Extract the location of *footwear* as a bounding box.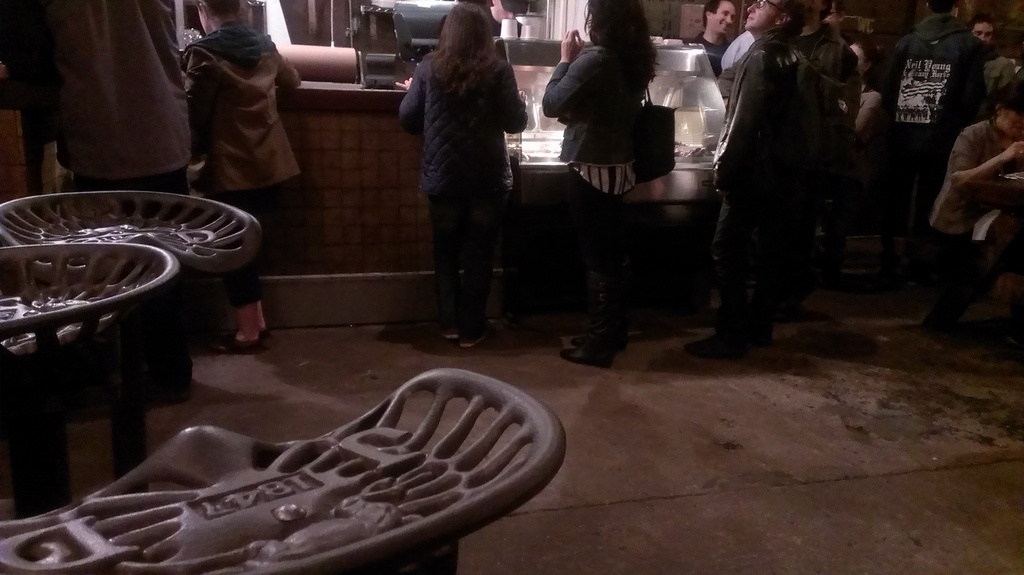
locate(218, 330, 262, 353).
